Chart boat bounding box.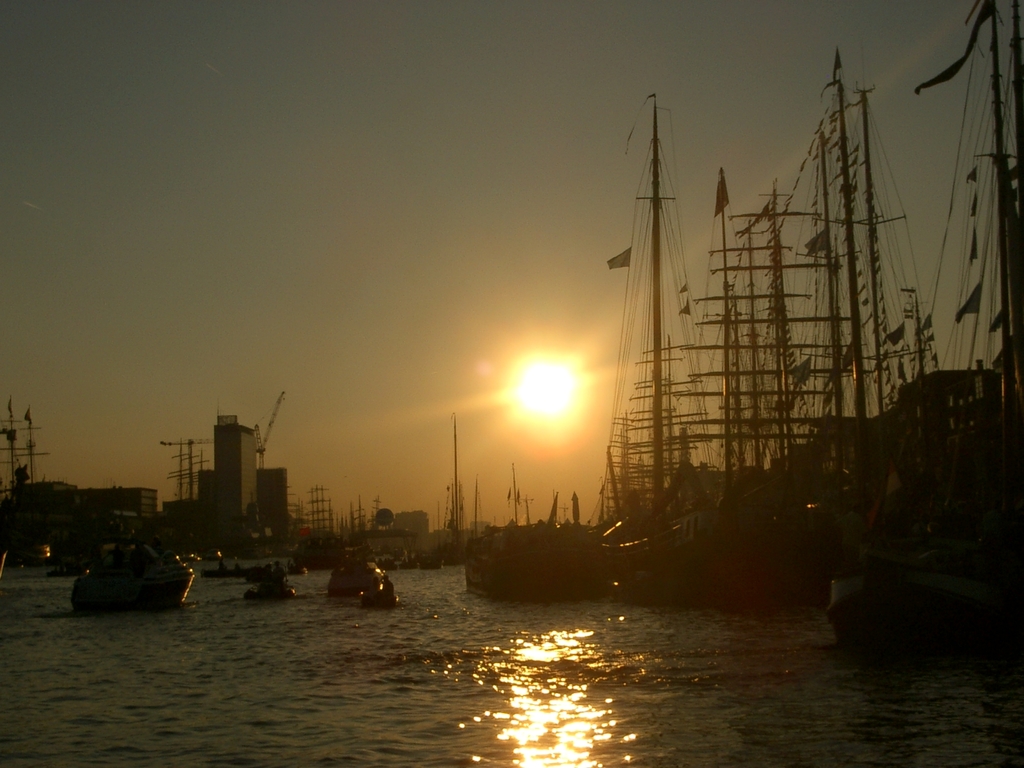
Charted: (x1=328, y1=554, x2=395, y2=609).
